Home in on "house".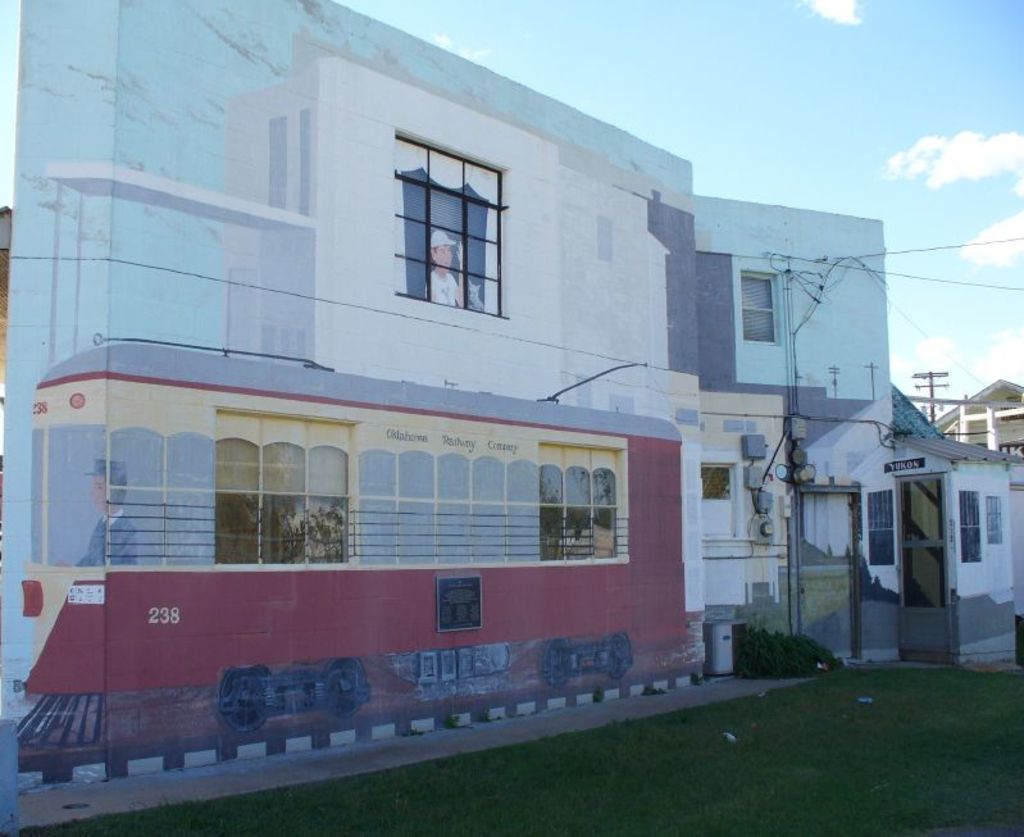
Homed in at x1=0, y1=0, x2=909, y2=804.
